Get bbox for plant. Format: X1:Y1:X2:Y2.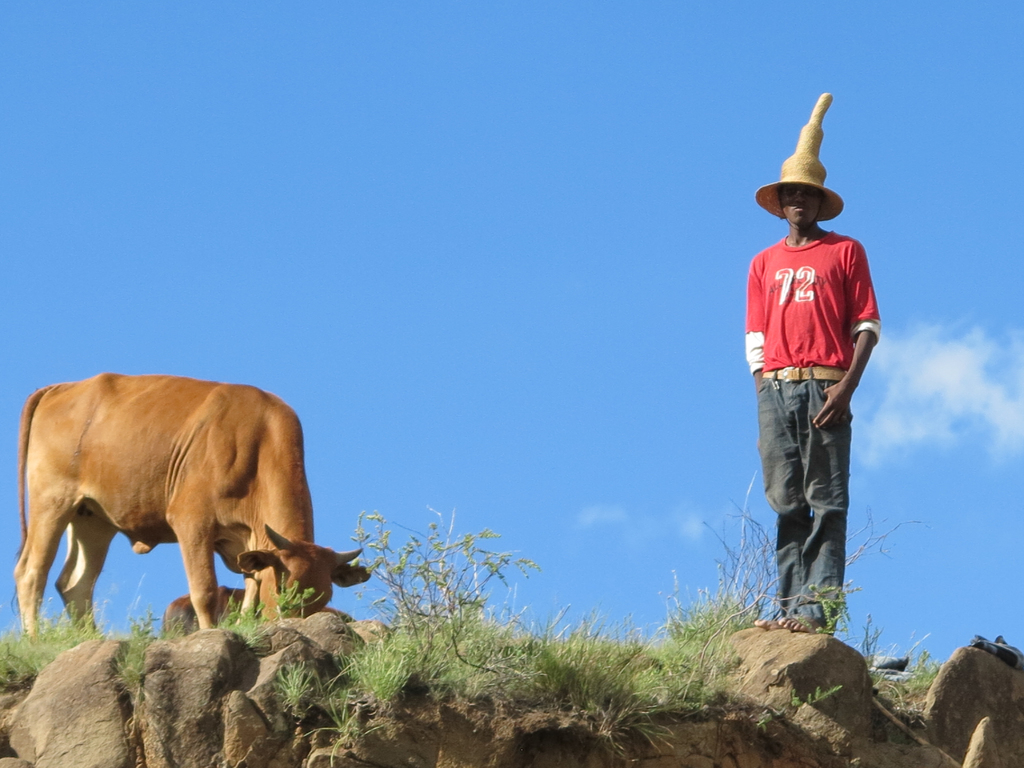
211:595:283:669.
